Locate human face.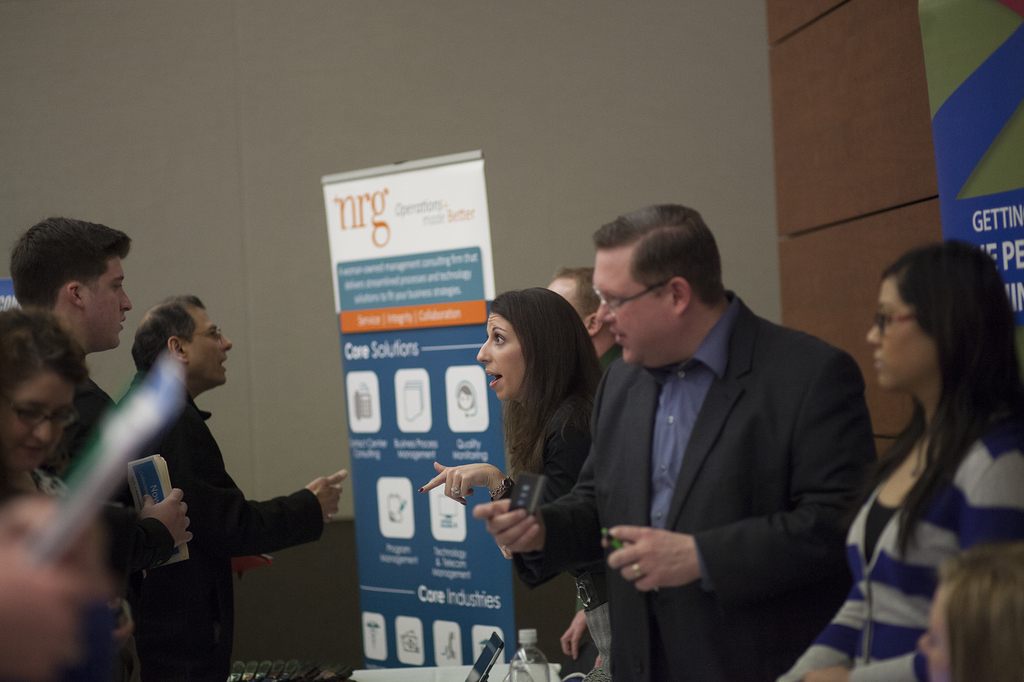
Bounding box: 1 380 71 467.
